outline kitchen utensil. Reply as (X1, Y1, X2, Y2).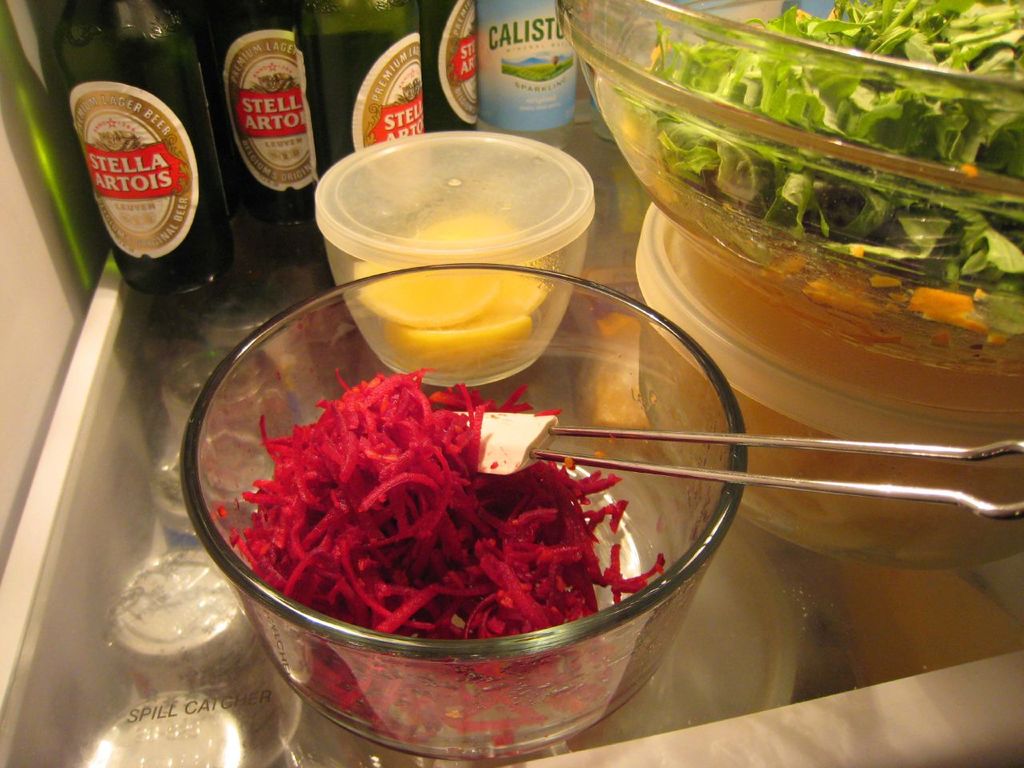
(448, 405, 1021, 517).
